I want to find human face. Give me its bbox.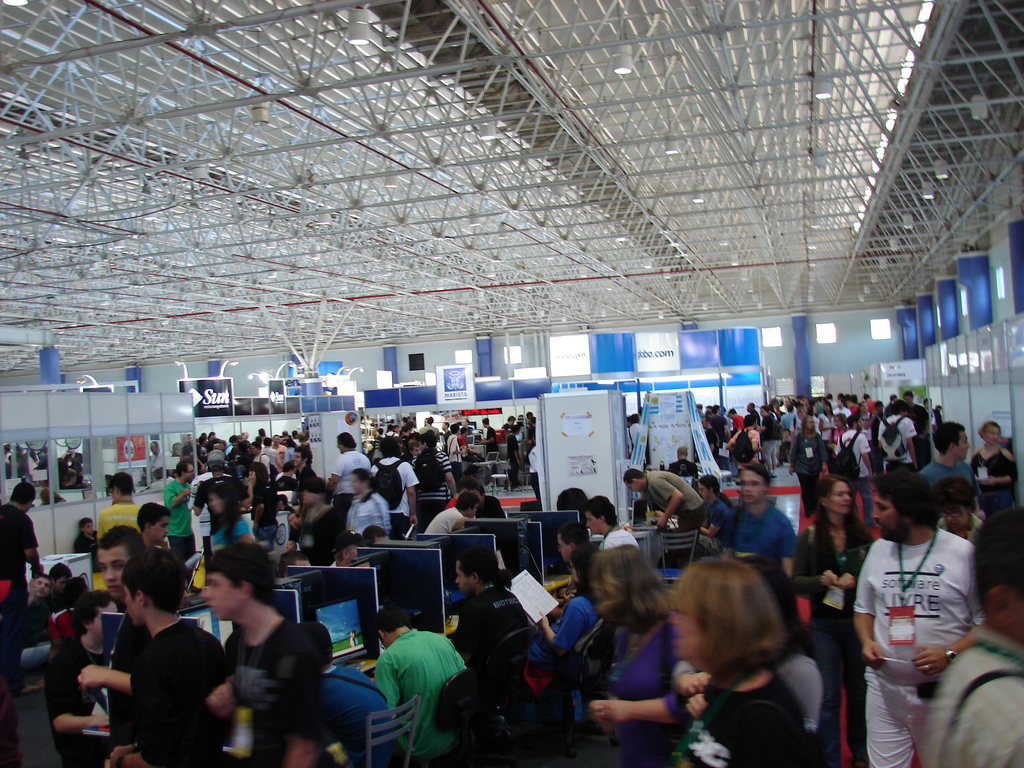
bbox(1004, 590, 1023, 633).
